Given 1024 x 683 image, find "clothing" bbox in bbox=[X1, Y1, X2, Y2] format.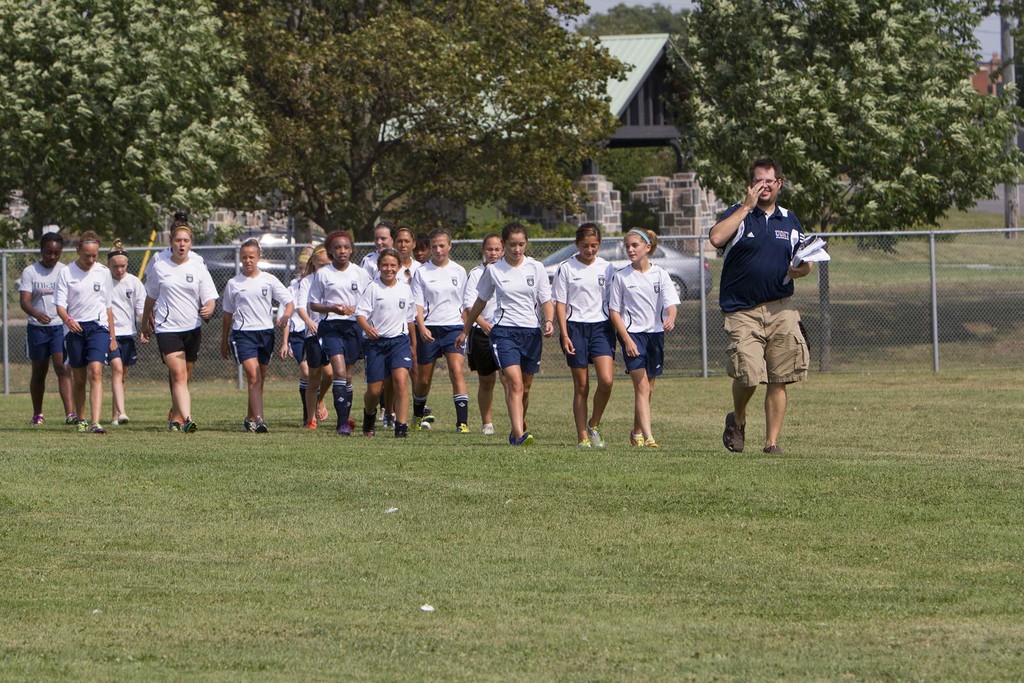
bbox=[148, 248, 218, 360].
